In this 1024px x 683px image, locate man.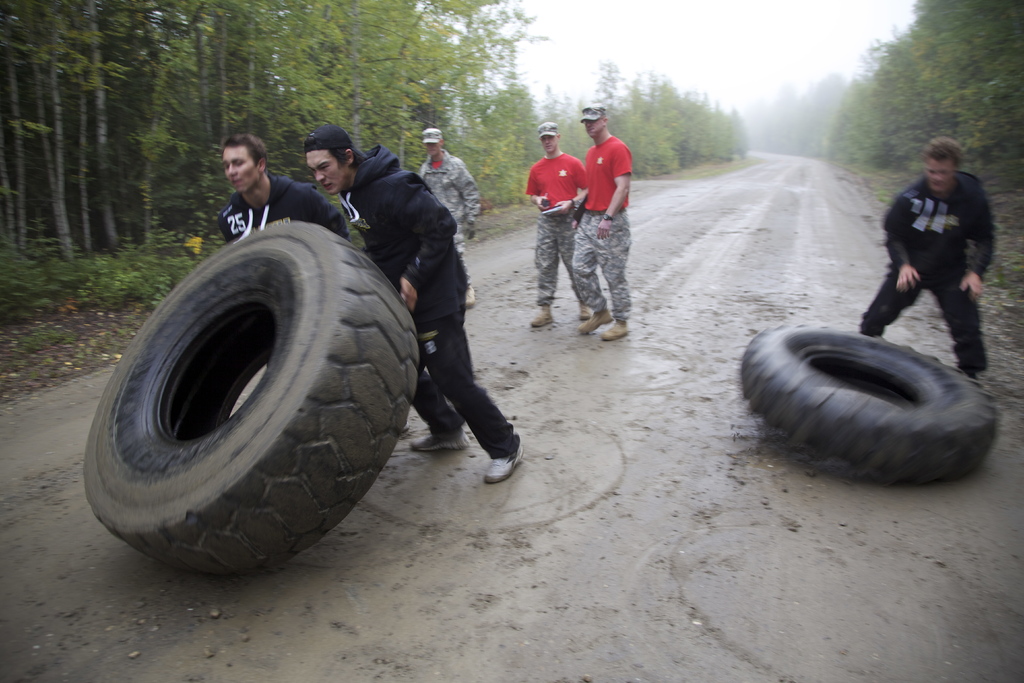
Bounding box: box=[196, 127, 356, 243].
